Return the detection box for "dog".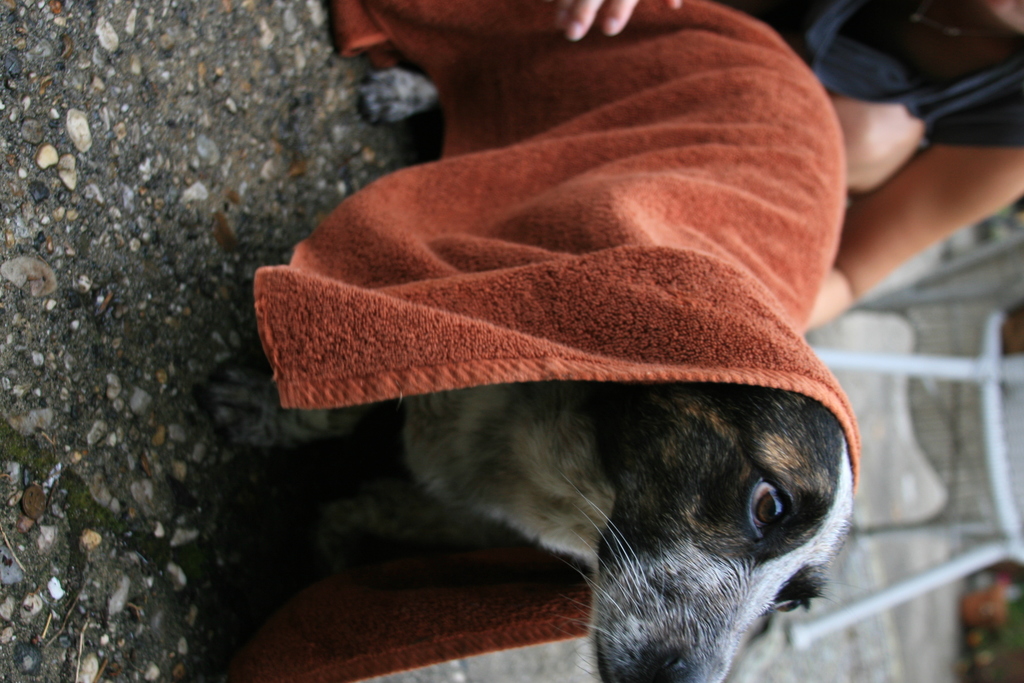
Rect(355, 69, 852, 682).
